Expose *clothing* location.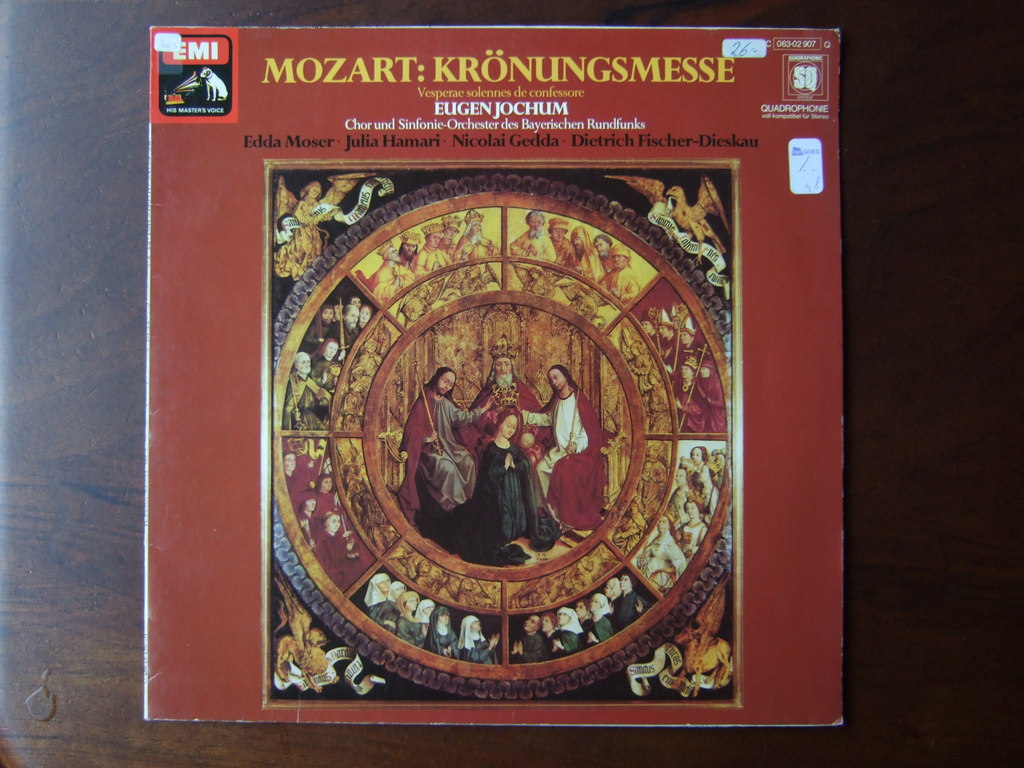
Exposed at 353 349 382 379.
